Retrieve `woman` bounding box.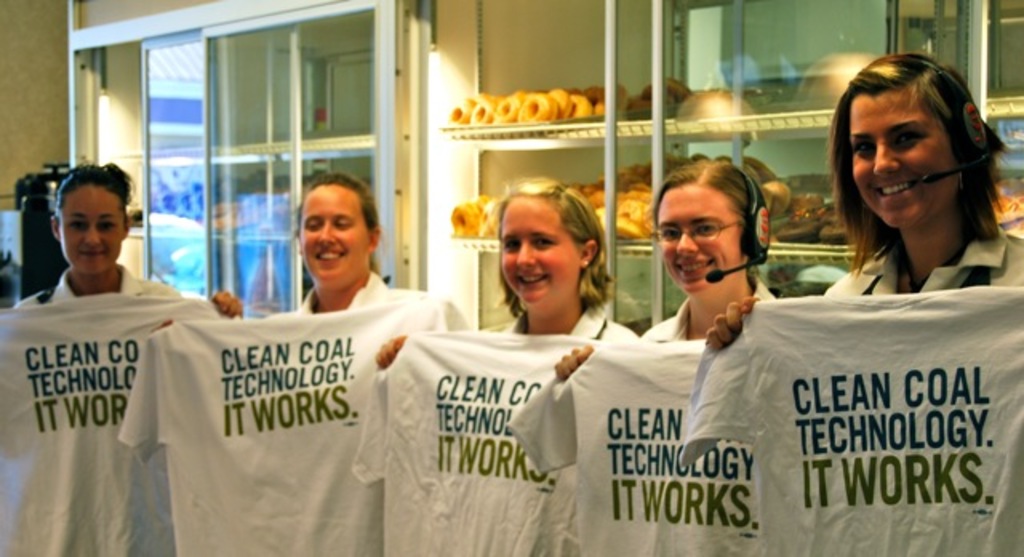
Bounding box: box(14, 162, 240, 314).
